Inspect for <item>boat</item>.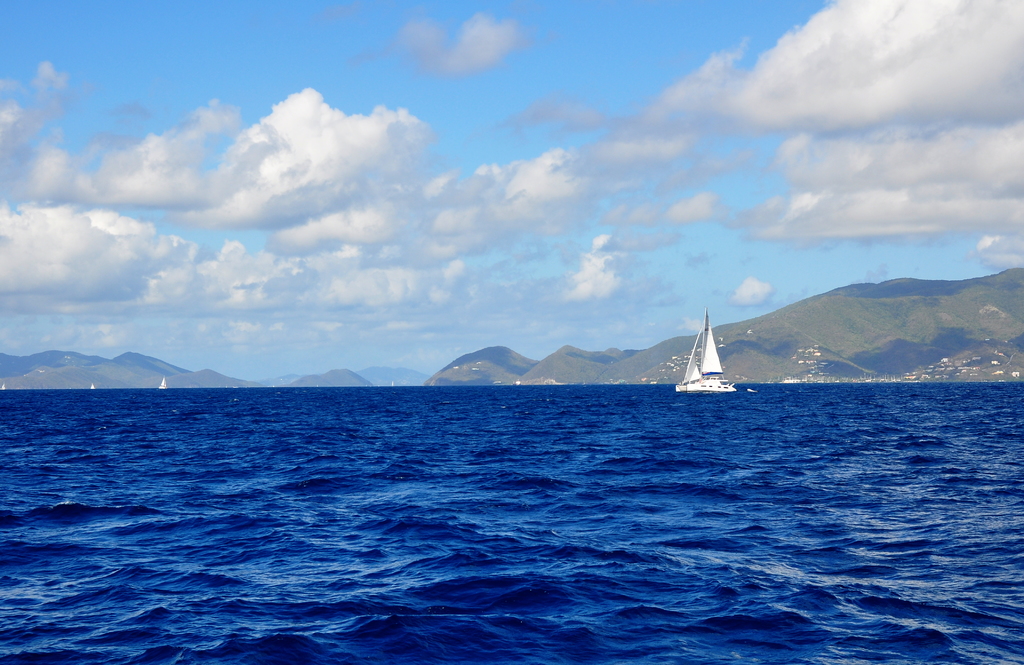
Inspection: <region>677, 318, 741, 403</region>.
